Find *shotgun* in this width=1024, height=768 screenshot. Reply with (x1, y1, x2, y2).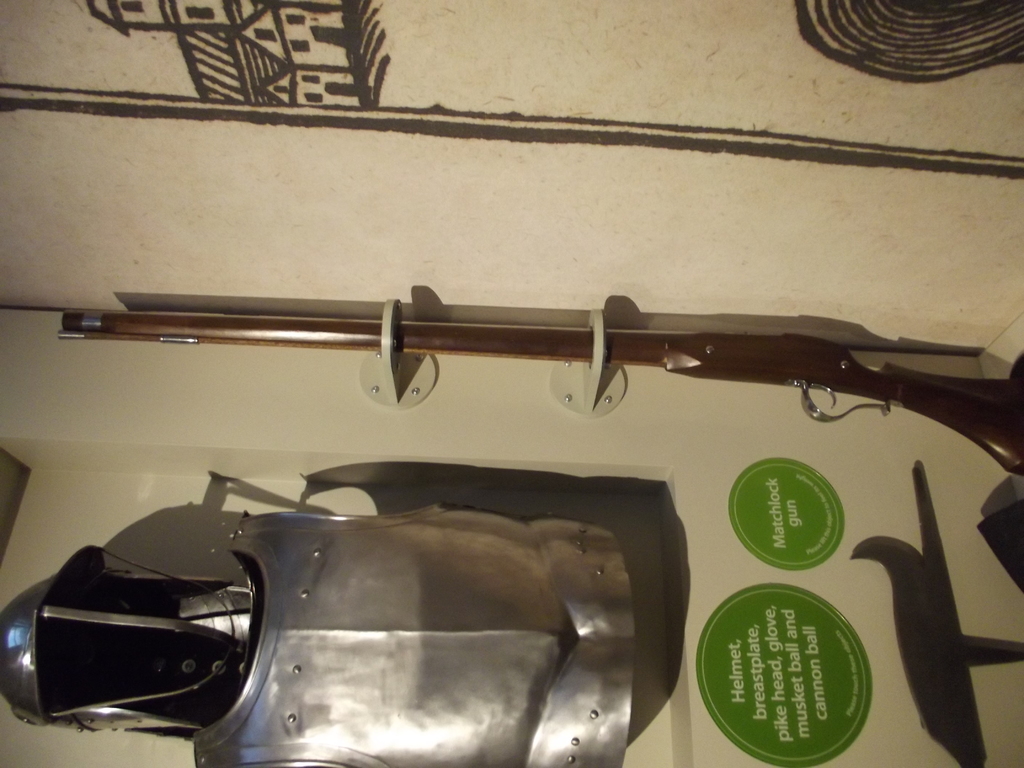
(55, 309, 1023, 479).
